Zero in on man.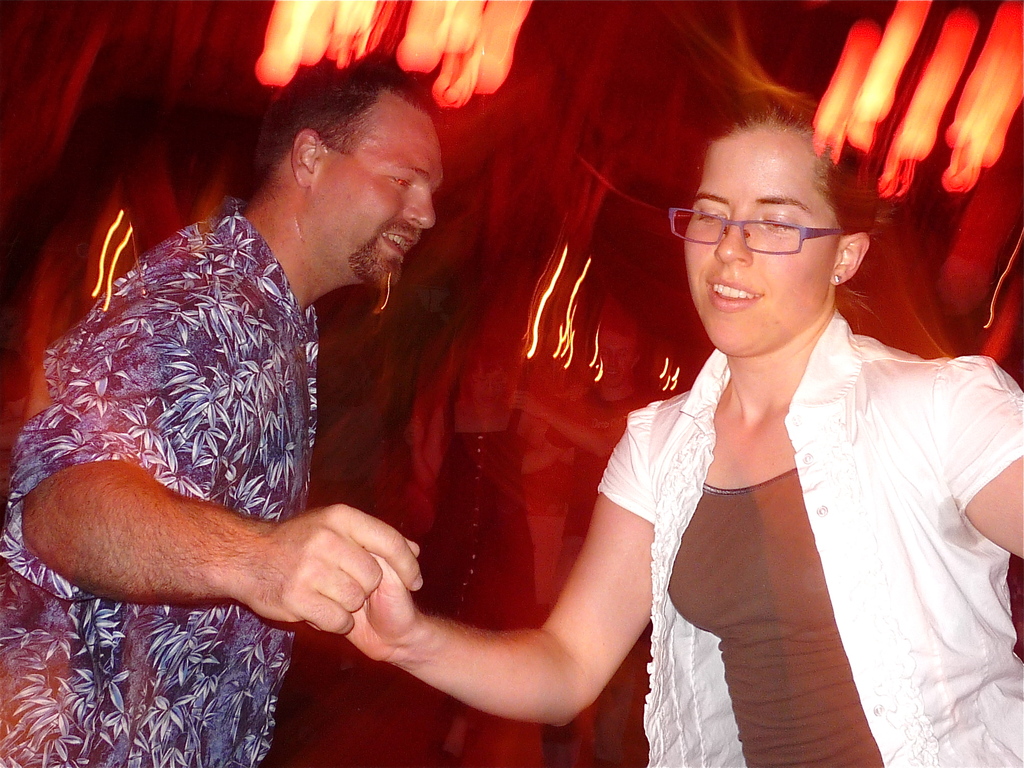
Zeroed in: Rect(21, 82, 500, 658).
